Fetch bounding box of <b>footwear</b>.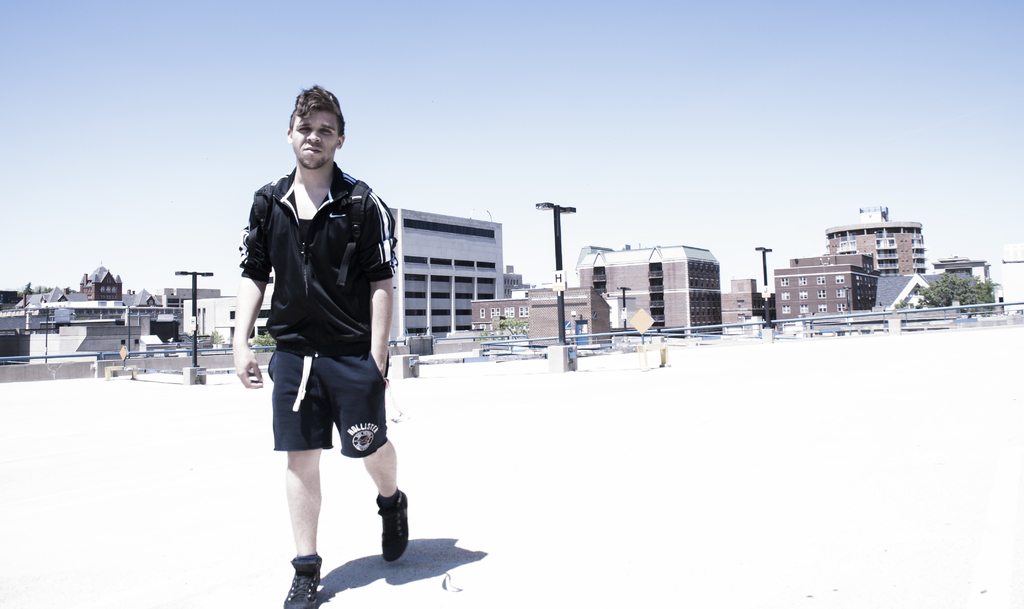
Bbox: region(362, 485, 412, 579).
